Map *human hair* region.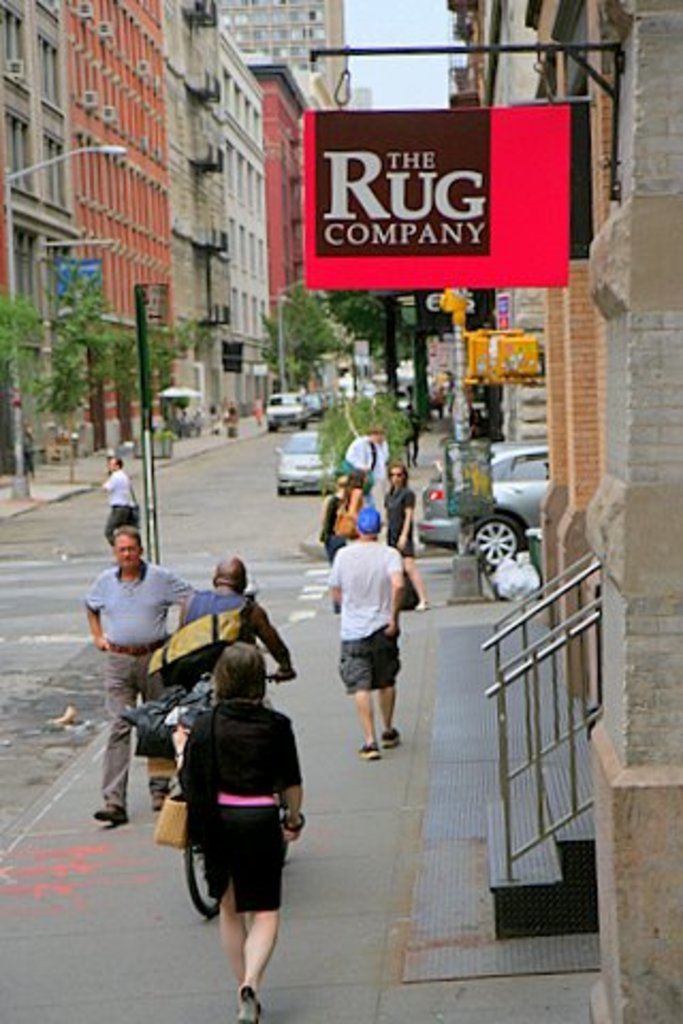
Mapped to bbox=[367, 427, 380, 433].
